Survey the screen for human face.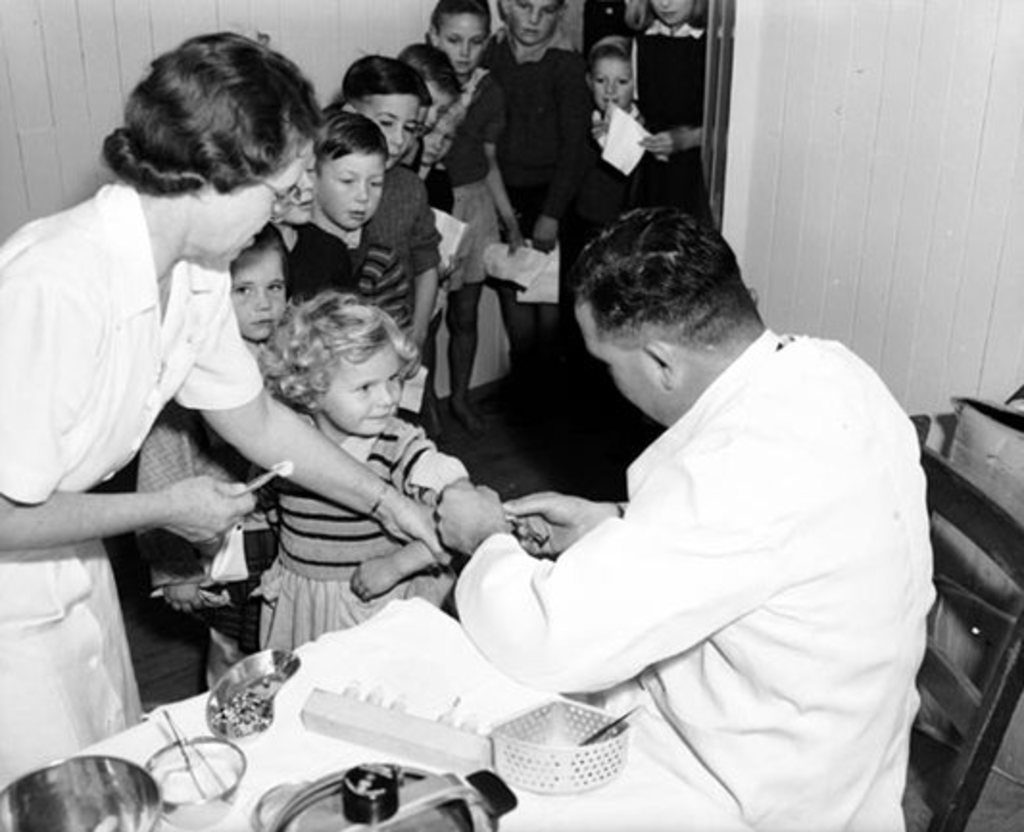
Survey found: x1=513, y1=0, x2=565, y2=44.
